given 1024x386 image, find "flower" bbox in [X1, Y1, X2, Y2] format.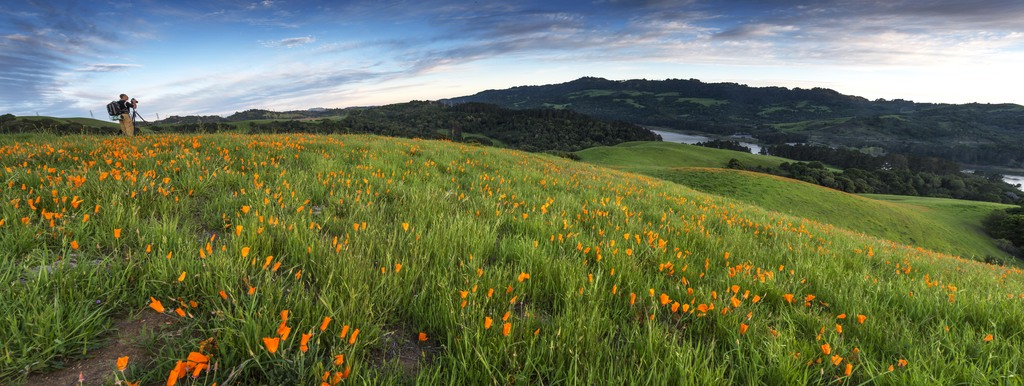
[833, 312, 846, 321].
